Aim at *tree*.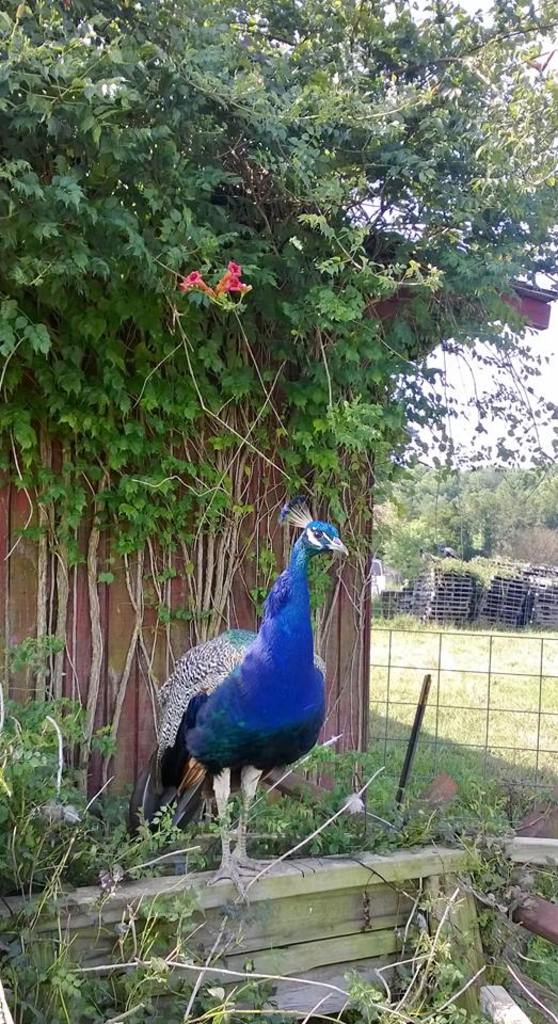
Aimed at (left=0, top=0, right=557, bottom=689).
